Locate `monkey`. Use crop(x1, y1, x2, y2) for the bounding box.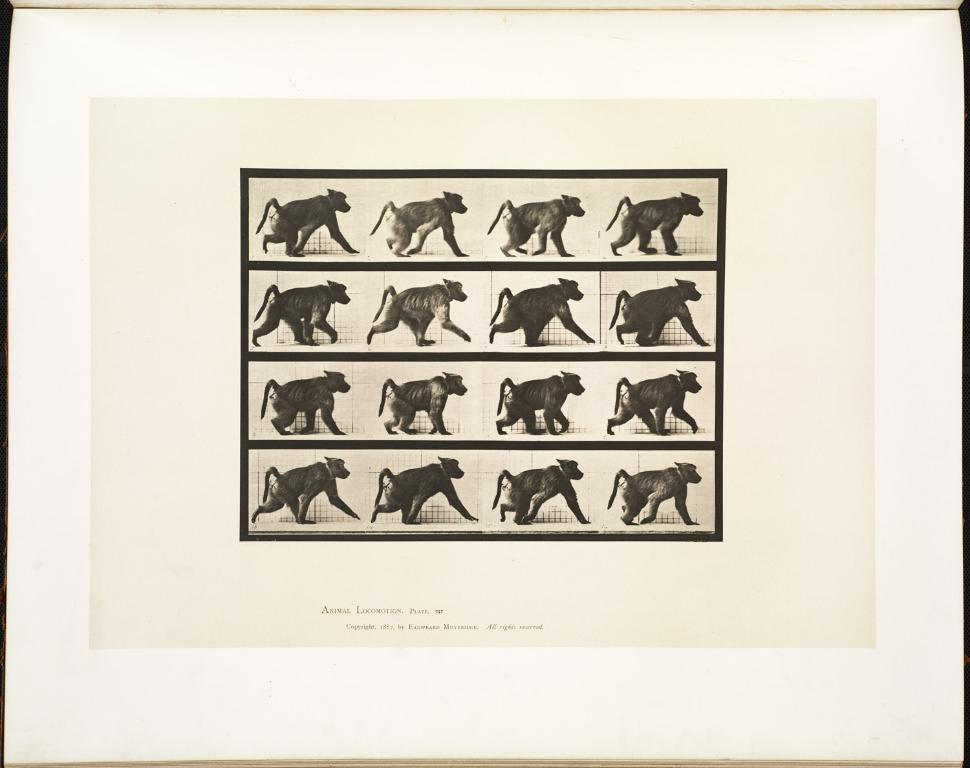
crop(486, 276, 592, 352).
